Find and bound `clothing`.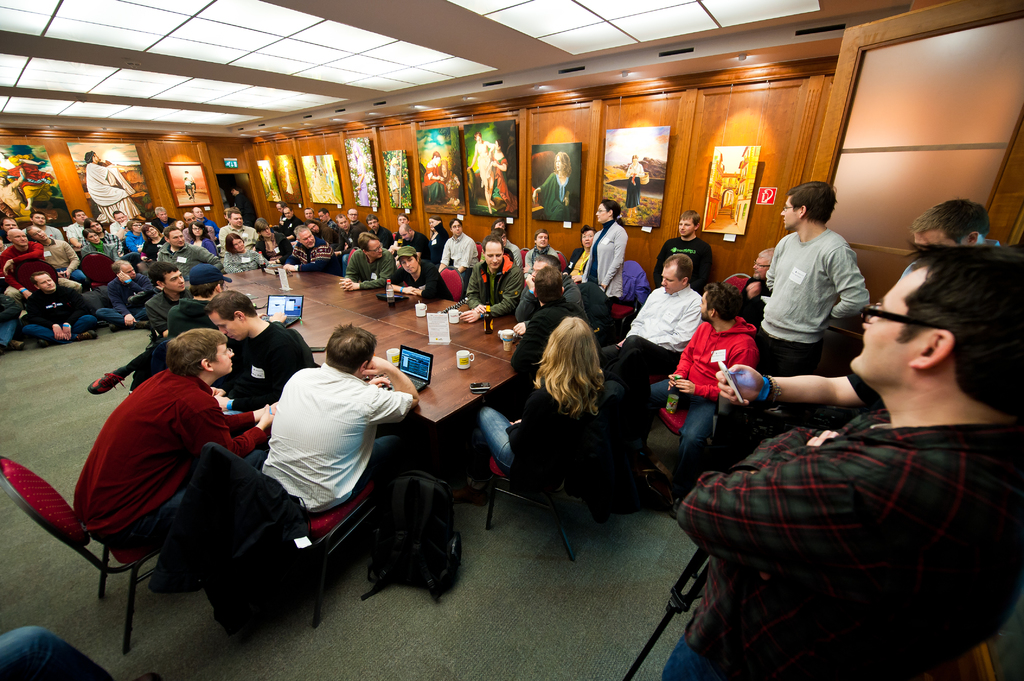
Bound: 143:234:166:261.
